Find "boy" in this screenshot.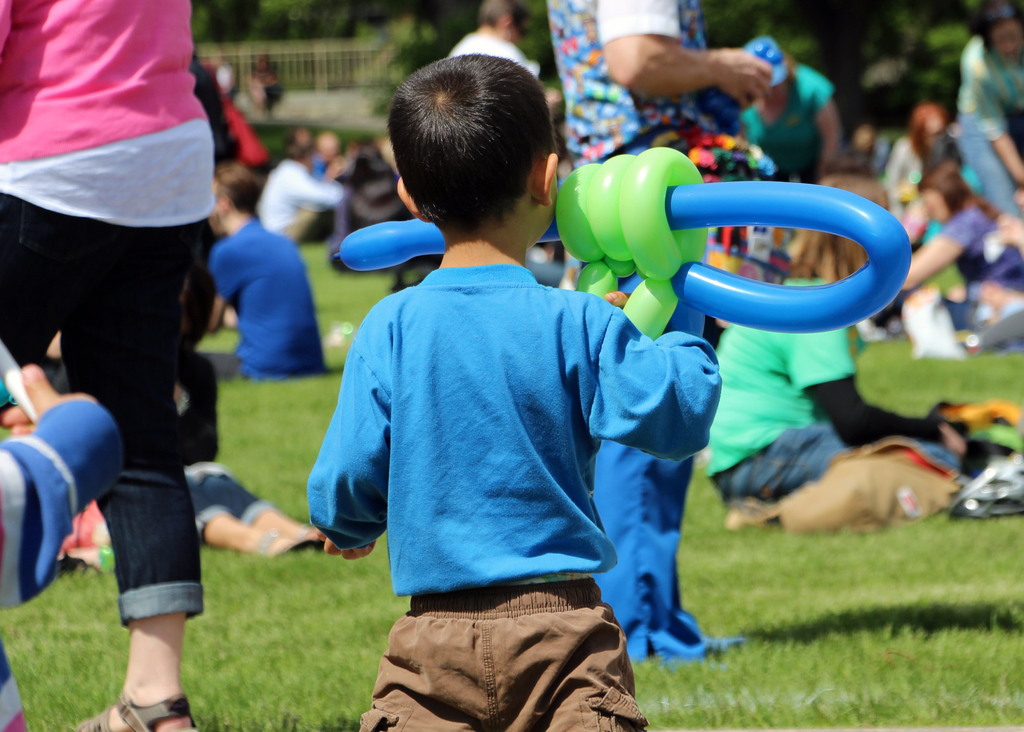
The bounding box for "boy" is (289, 64, 734, 721).
